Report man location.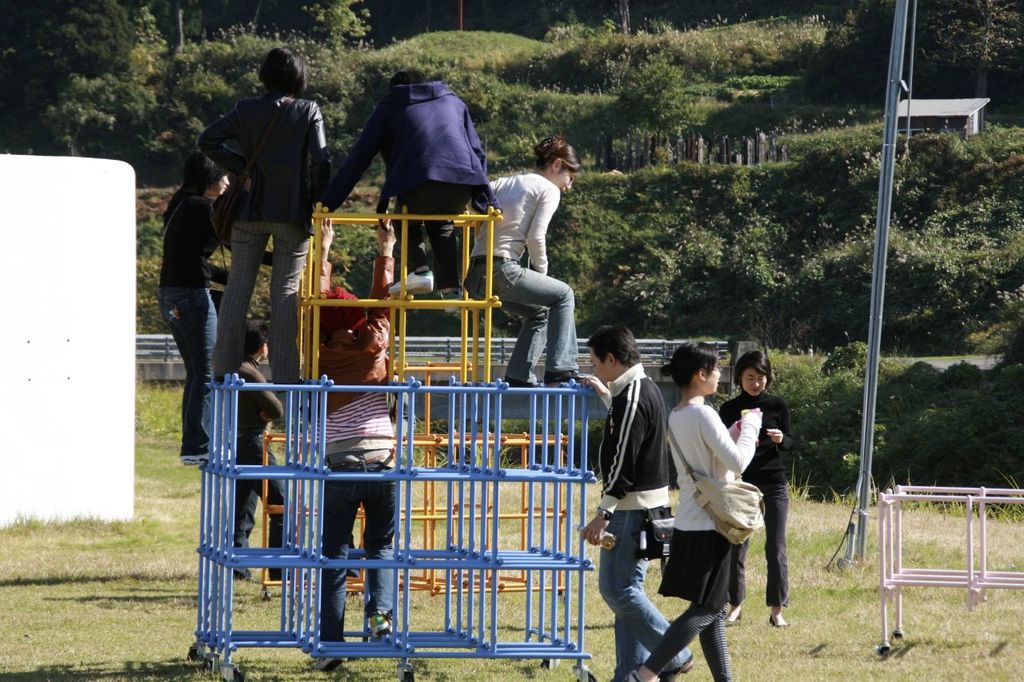
Report: 577, 326, 694, 681.
